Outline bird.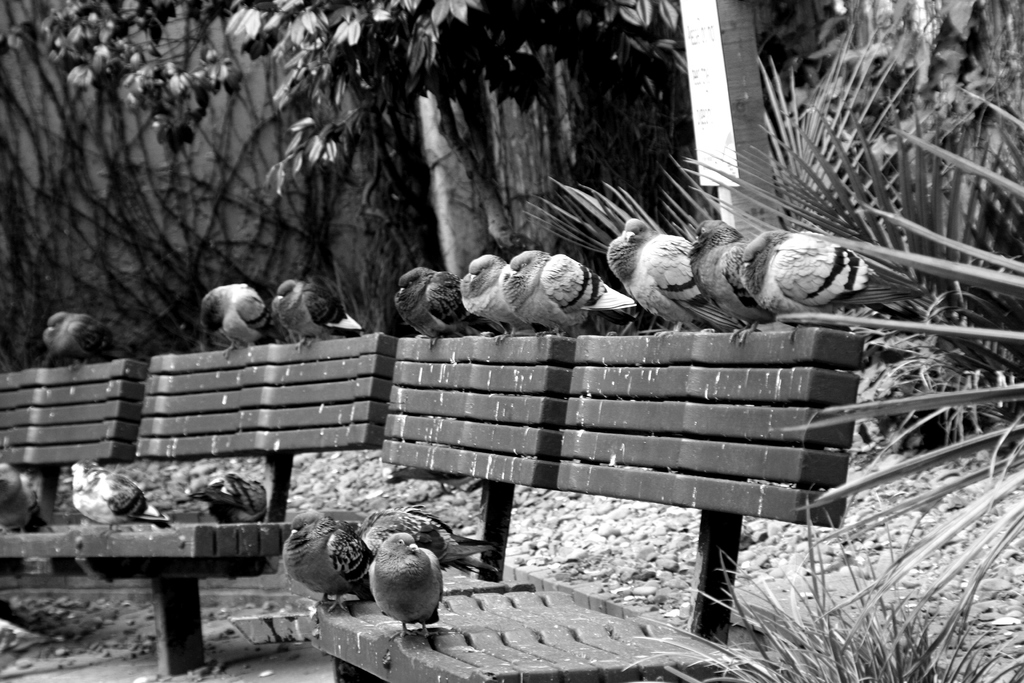
Outline: 619,210,745,336.
